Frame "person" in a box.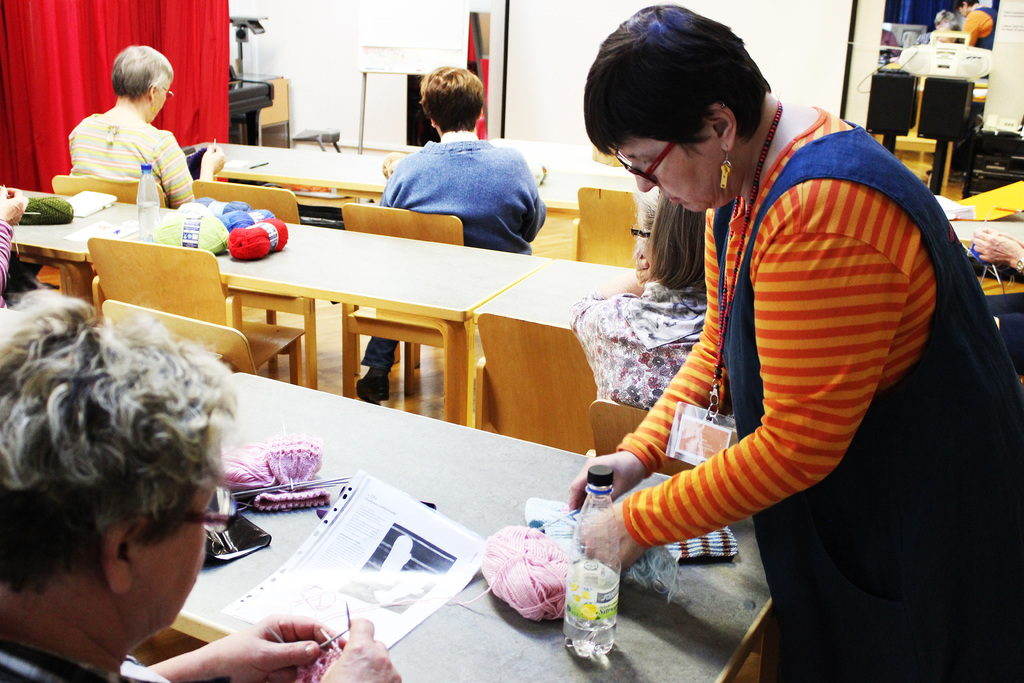
<box>0,293,397,682</box>.
